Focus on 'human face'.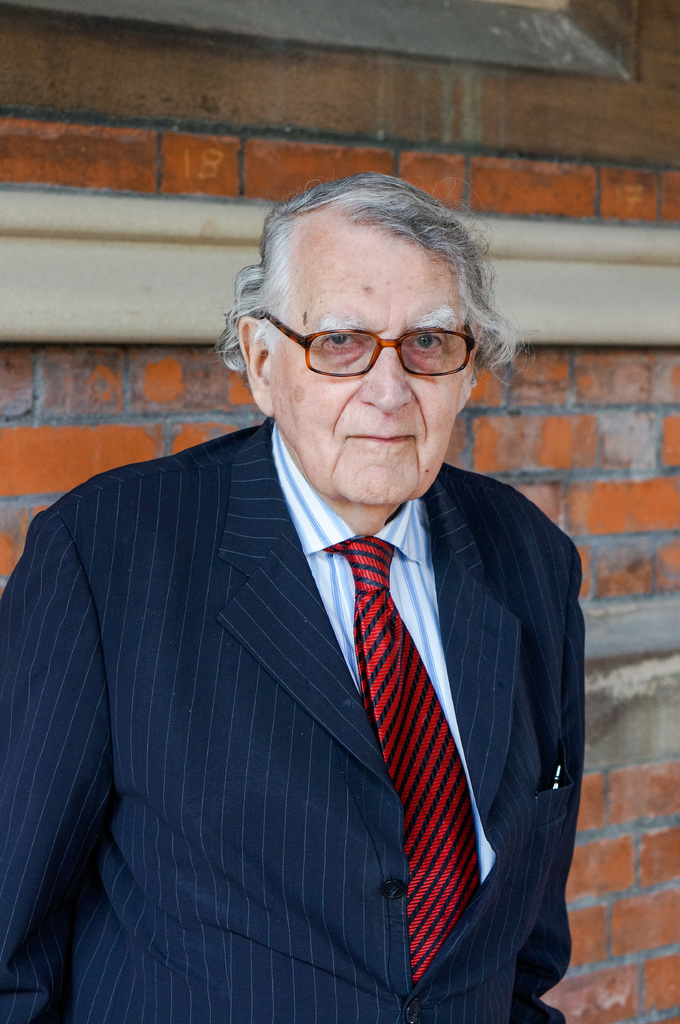
Focused at box=[273, 244, 465, 504].
